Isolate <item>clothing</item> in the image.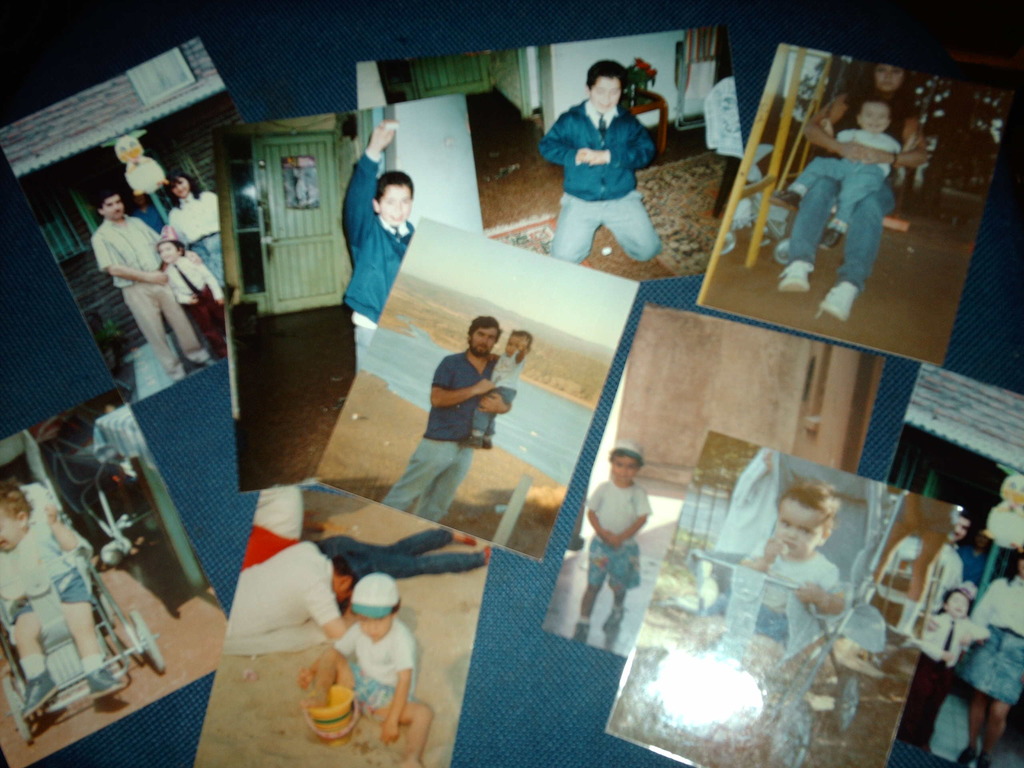
Isolated region: bbox=[787, 86, 914, 296].
